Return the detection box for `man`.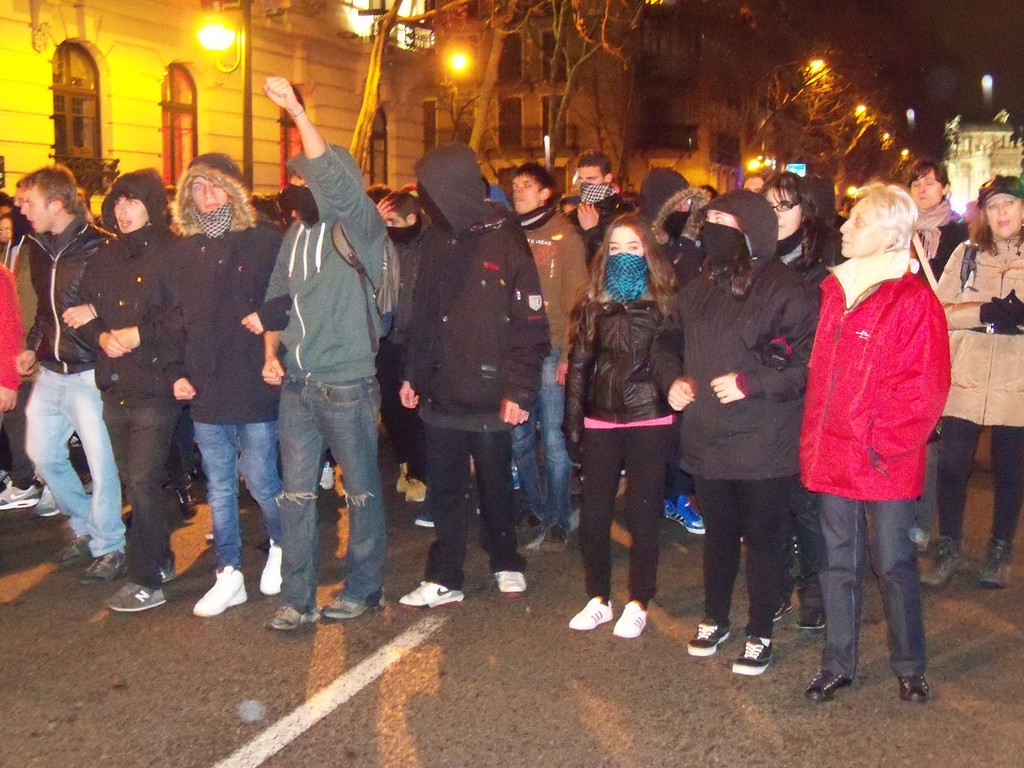
(393, 145, 553, 605).
